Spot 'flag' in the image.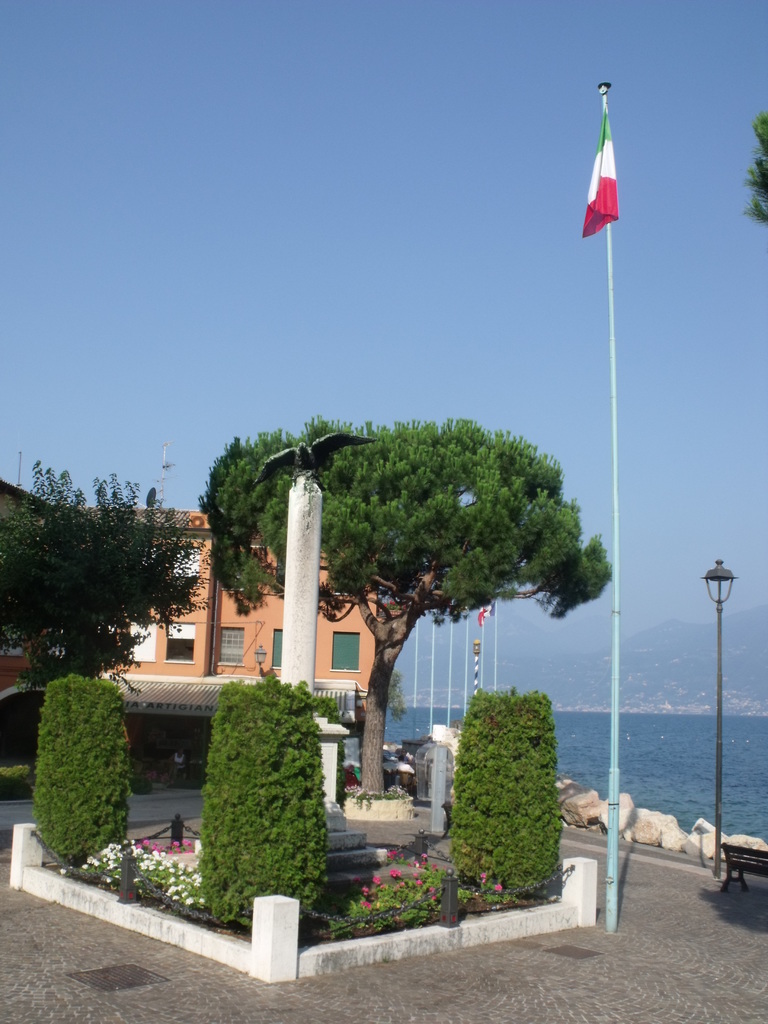
'flag' found at 585,106,644,244.
